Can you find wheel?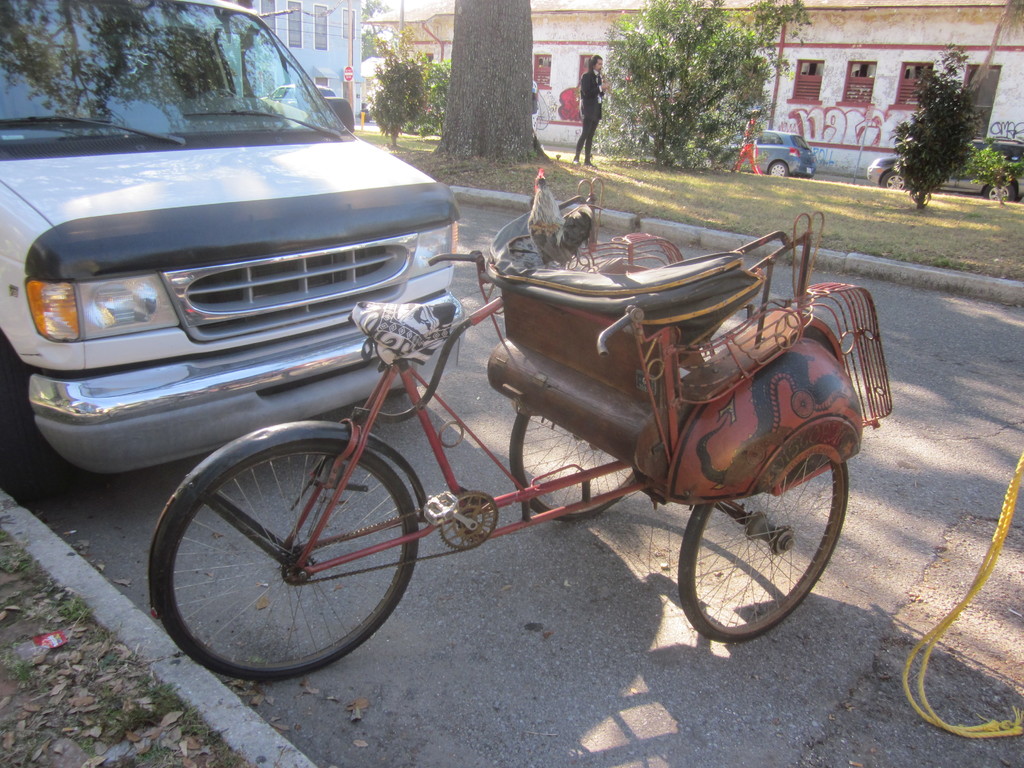
Yes, bounding box: <box>701,156,712,166</box>.
